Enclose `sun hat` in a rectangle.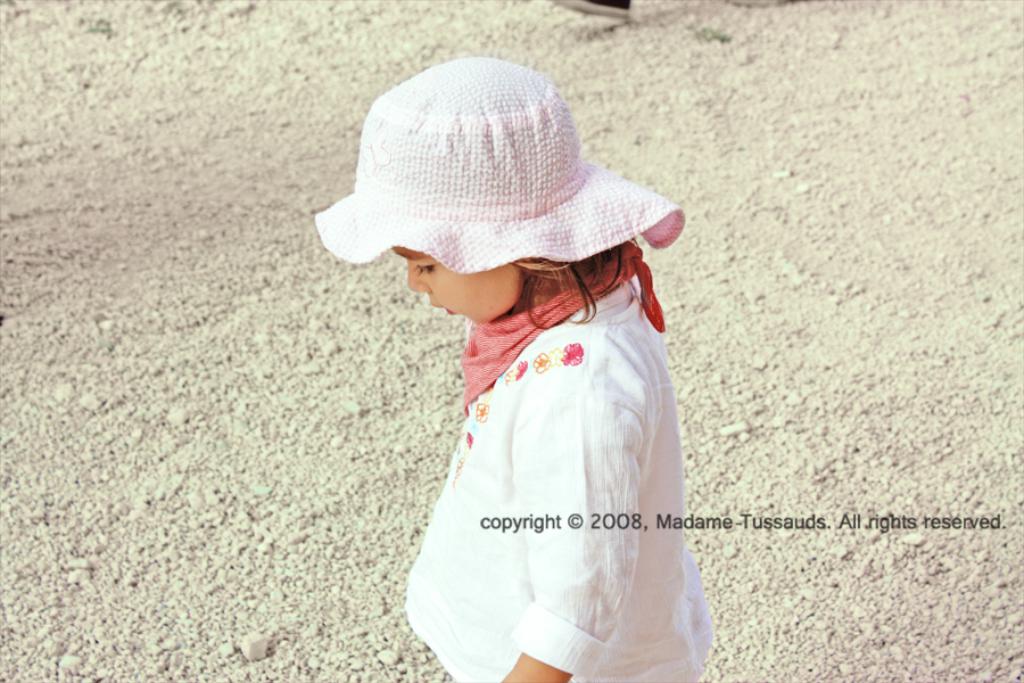
left=311, top=49, right=686, bottom=282.
